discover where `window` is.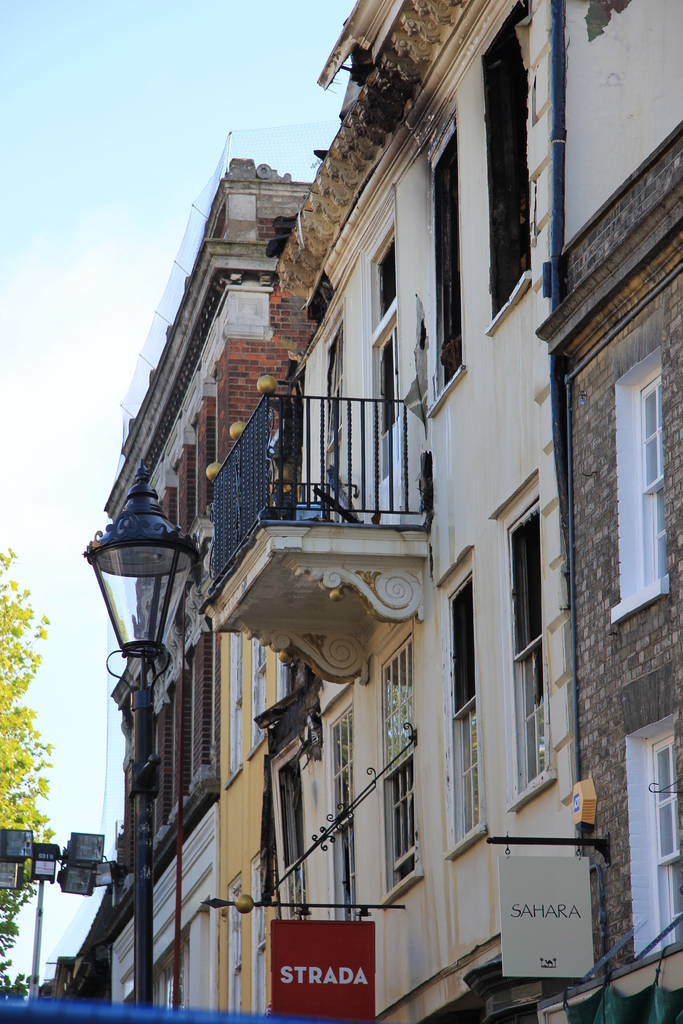
Discovered at 251, 866, 265, 1014.
